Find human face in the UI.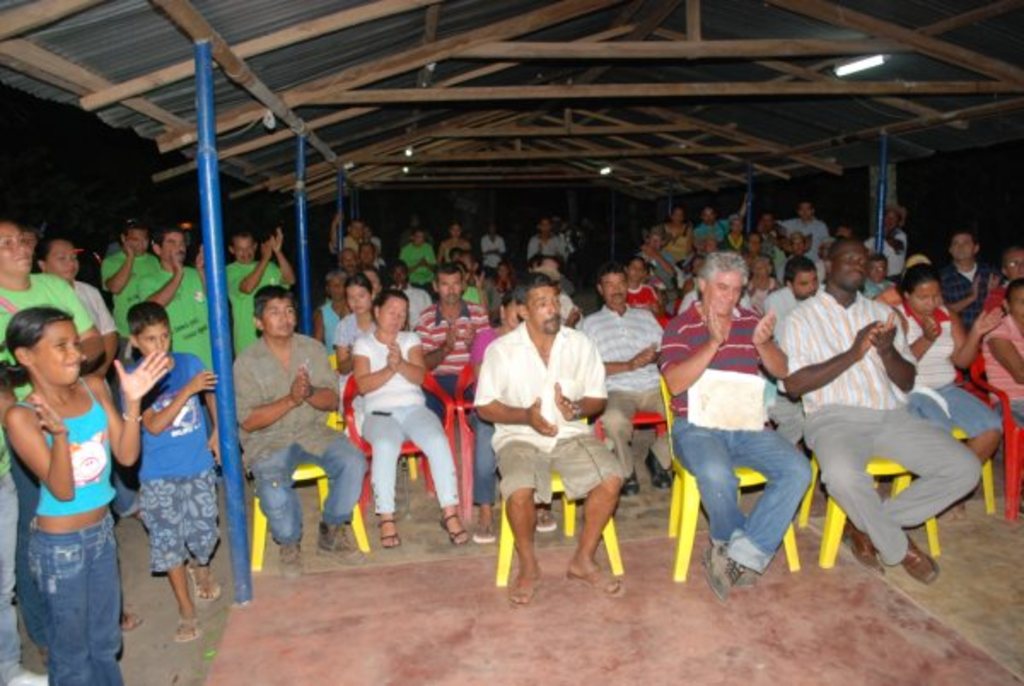
UI element at 913 282 942 309.
